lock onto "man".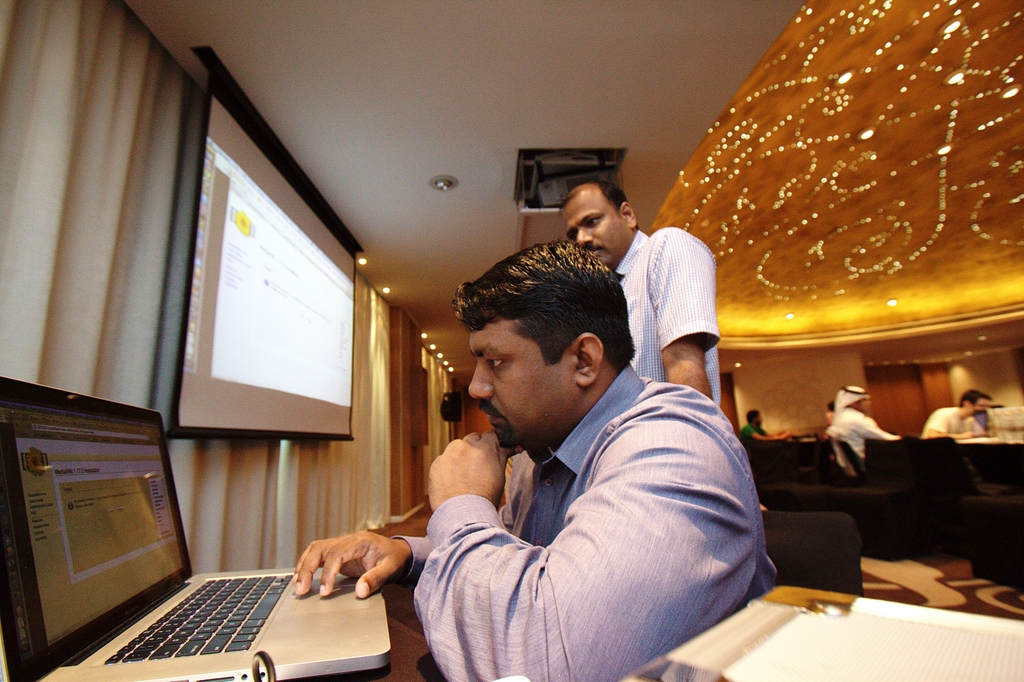
Locked: Rect(917, 387, 991, 442).
